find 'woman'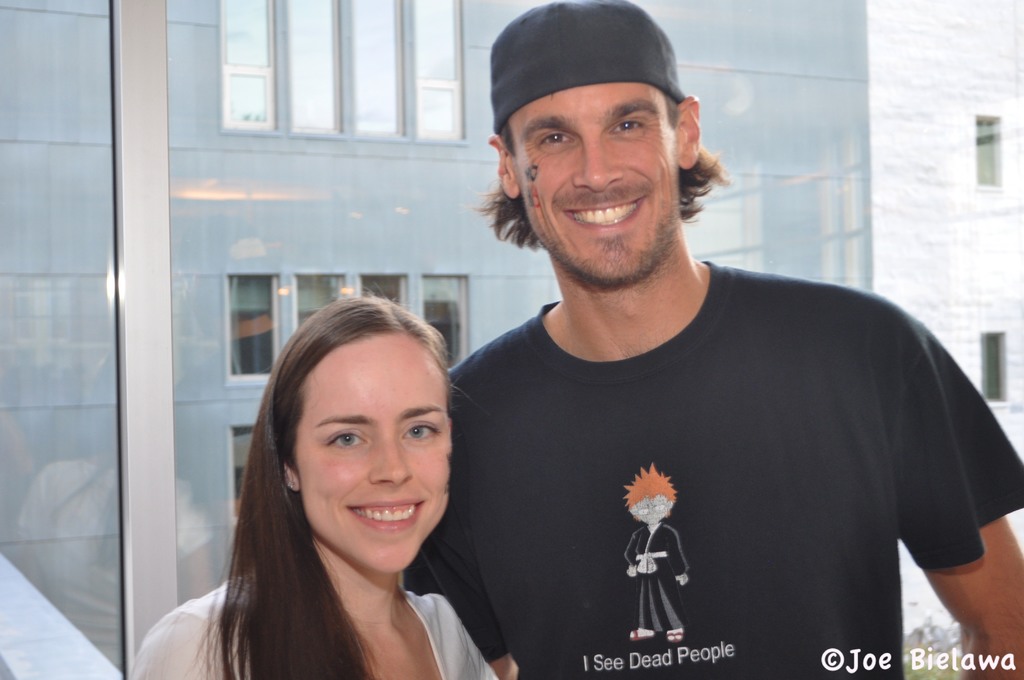
143 316 518 672
